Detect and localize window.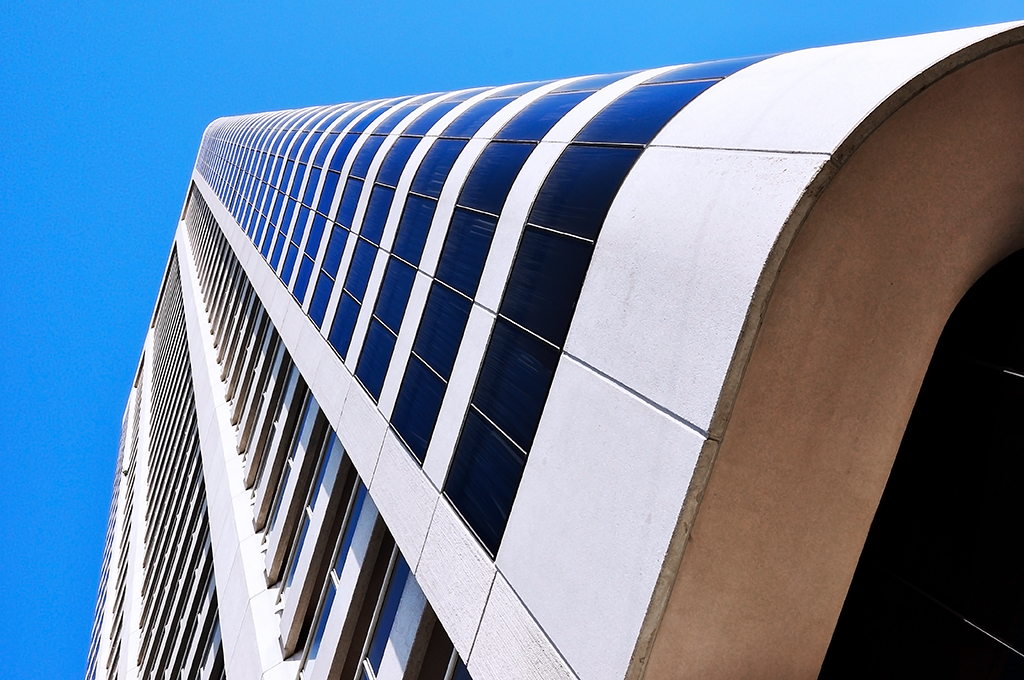
Localized at x1=302, y1=473, x2=372, y2=676.
